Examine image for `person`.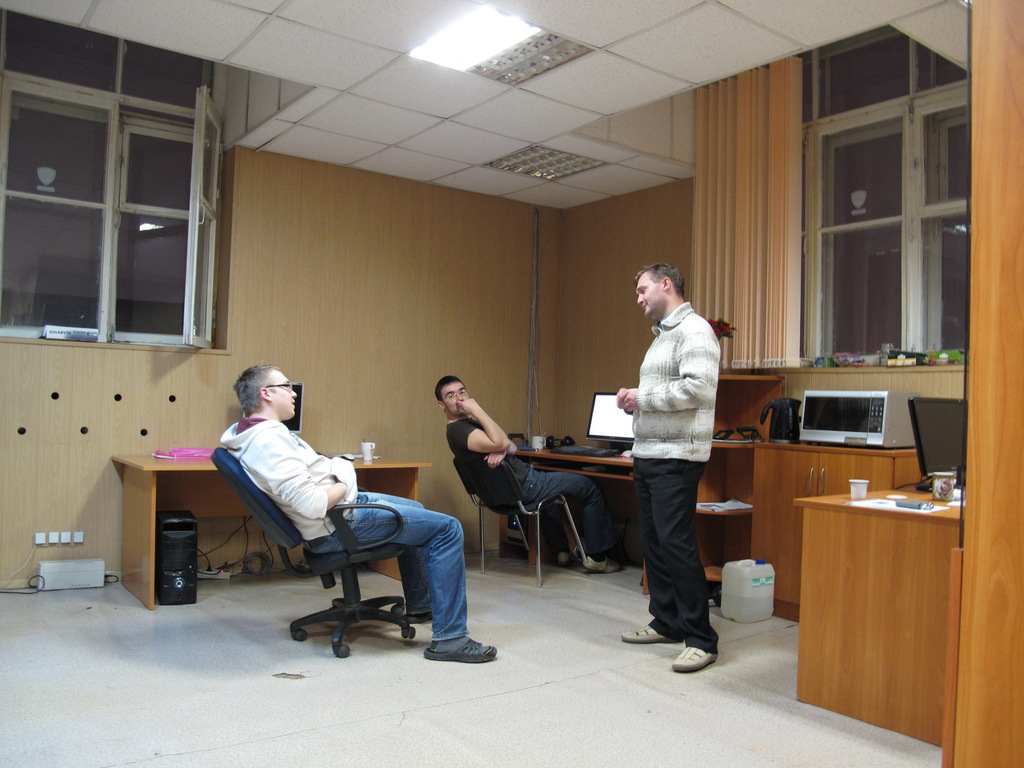
Examination result: select_region(432, 376, 616, 575).
